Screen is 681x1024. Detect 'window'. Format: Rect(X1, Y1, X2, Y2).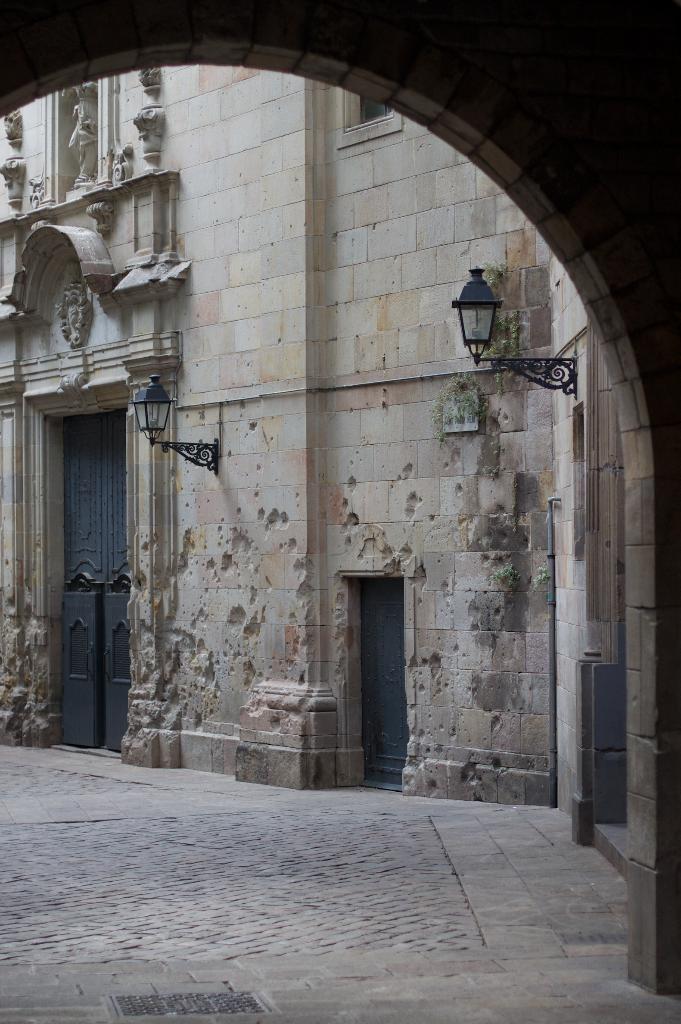
Rect(339, 68, 405, 147).
